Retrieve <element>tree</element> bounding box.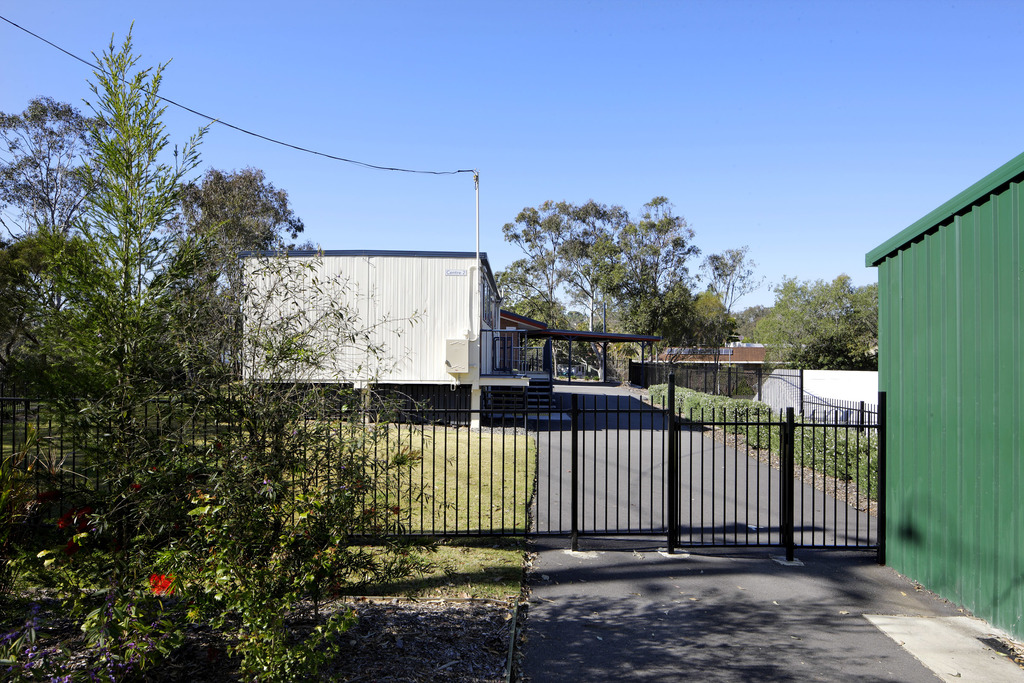
Bounding box: (left=654, top=236, right=700, bottom=326).
